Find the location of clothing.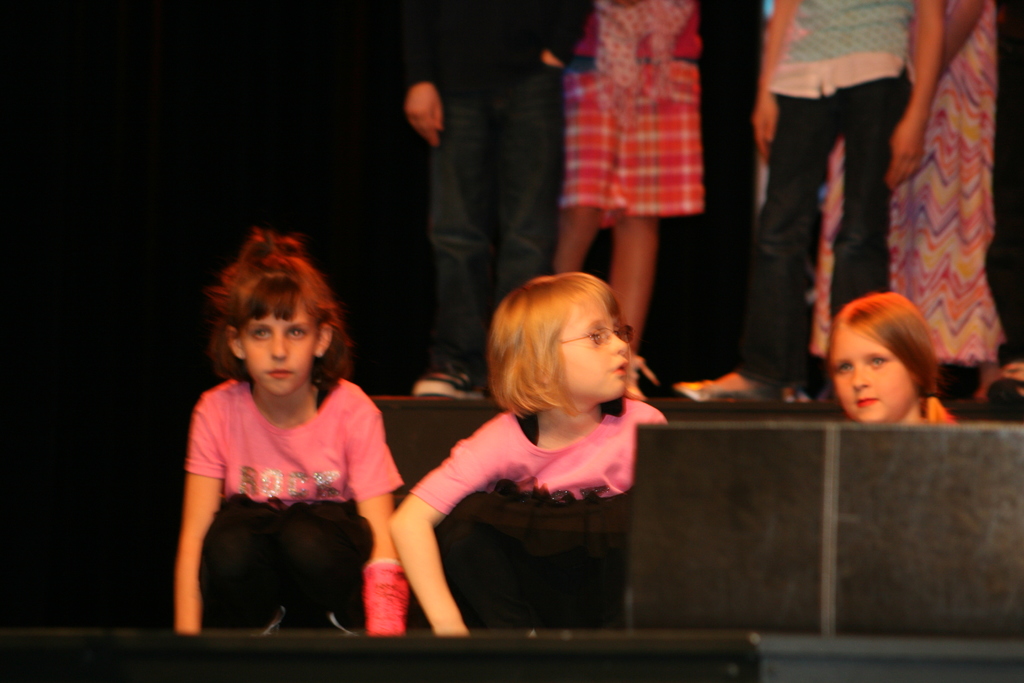
Location: (left=407, top=403, right=667, bottom=631).
